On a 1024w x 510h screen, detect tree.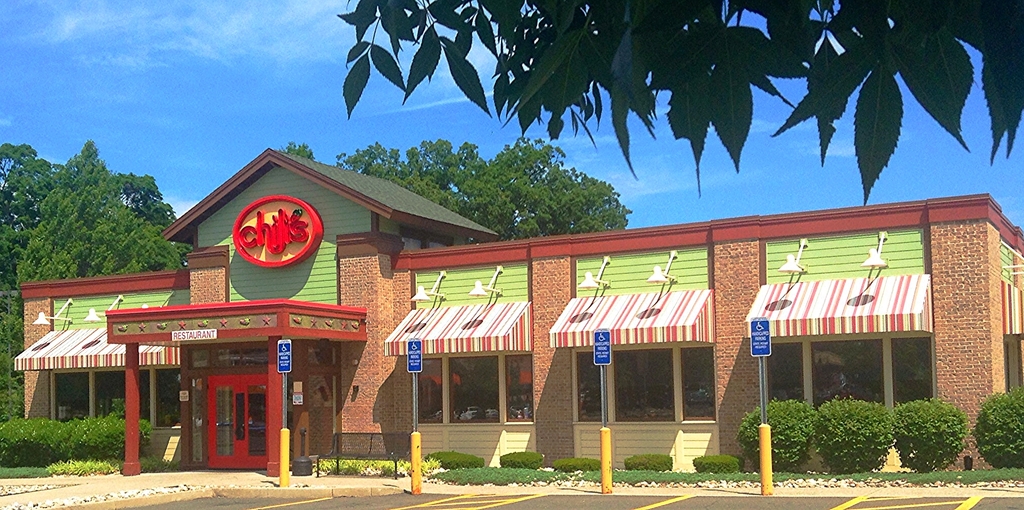
crop(1, 134, 49, 422).
